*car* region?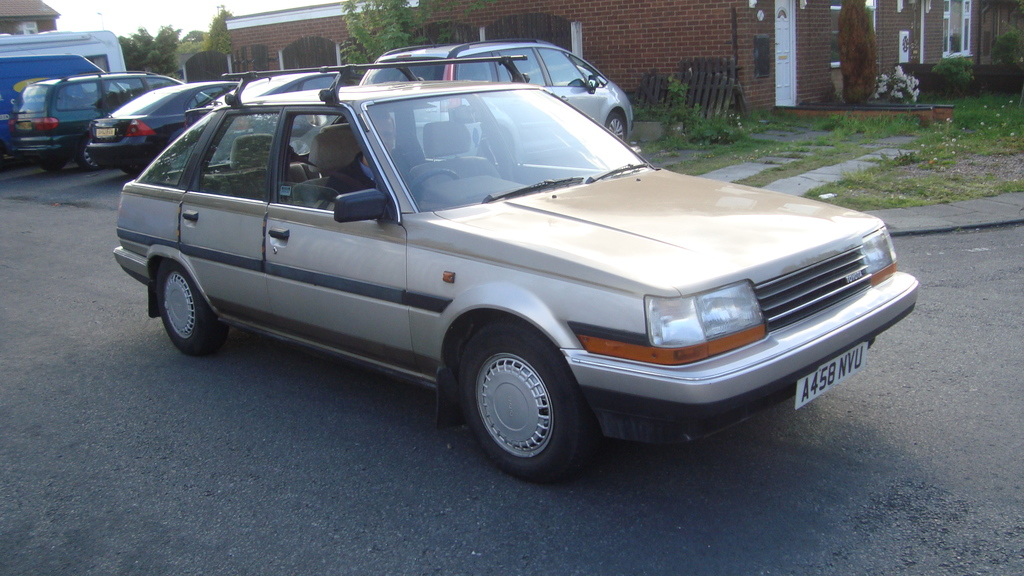
355, 40, 639, 136
